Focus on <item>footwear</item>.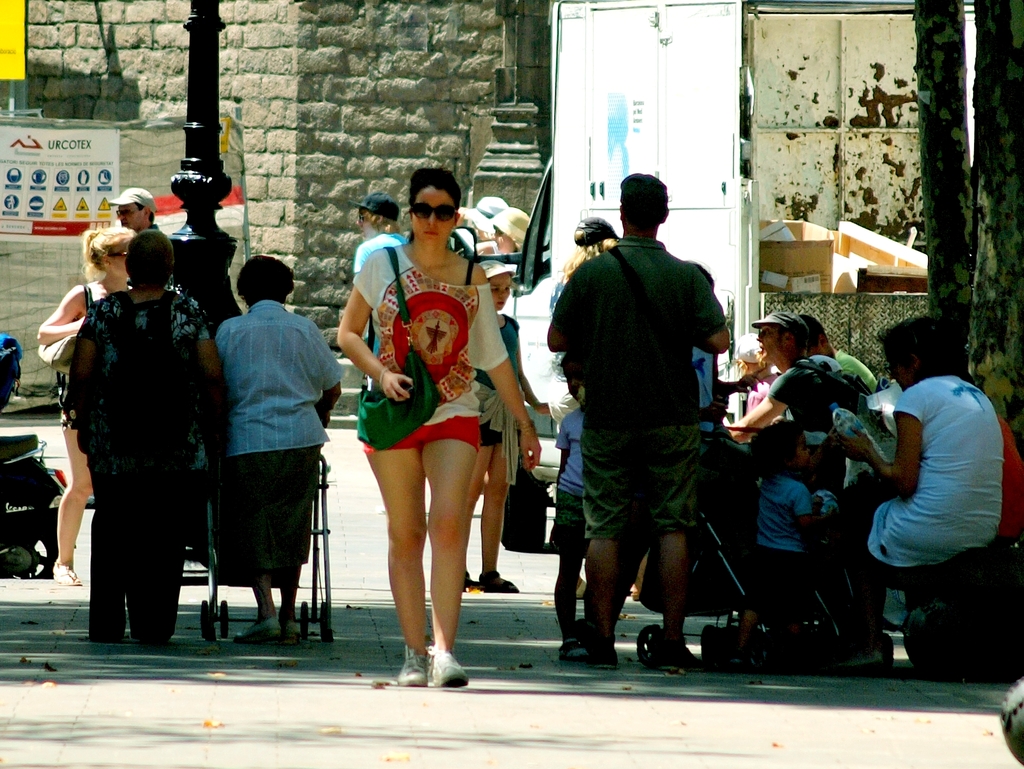
Focused at (552, 641, 591, 665).
